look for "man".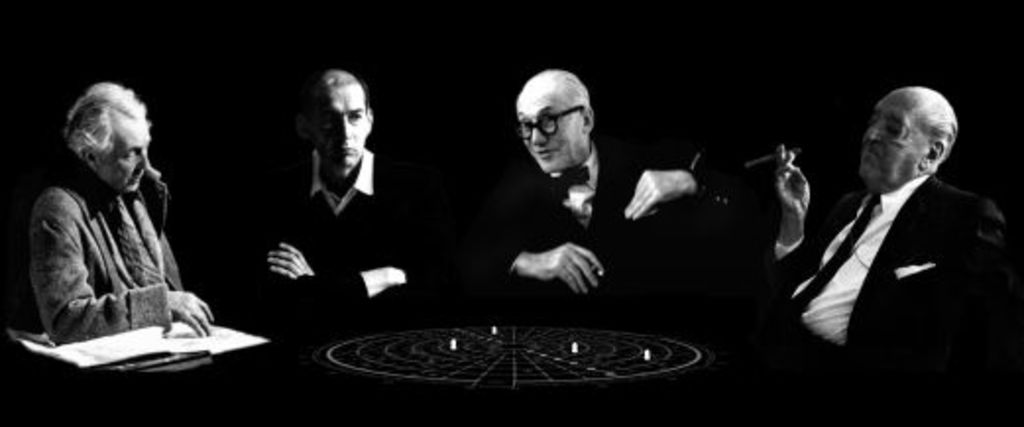
Found: <box>28,79,224,354</box>.
